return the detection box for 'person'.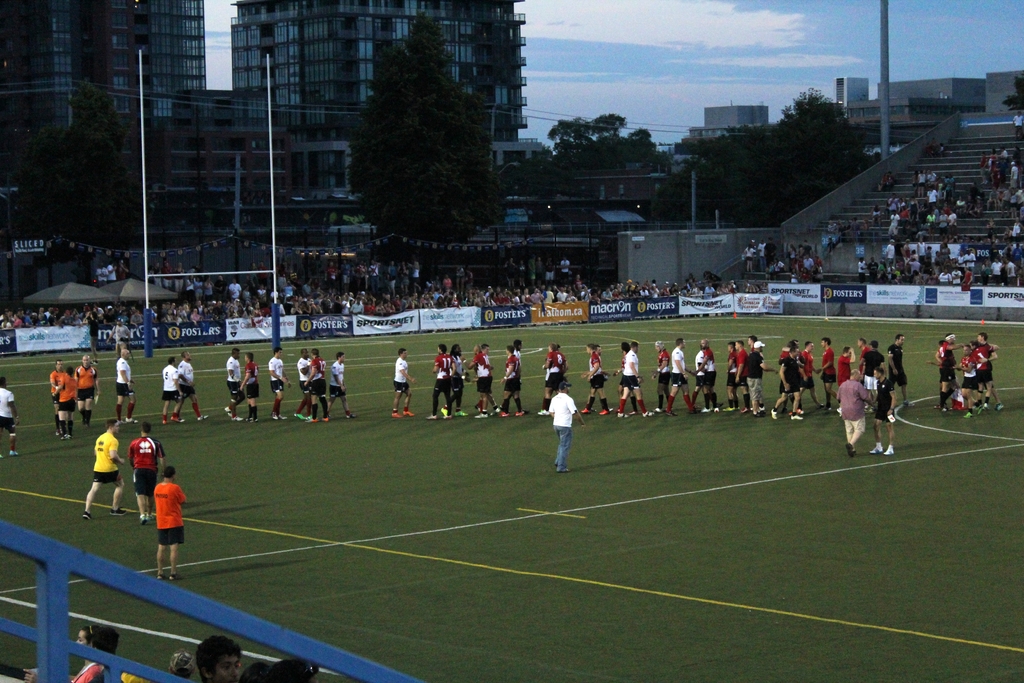
(left=236, top=348, right=263, bottom=416).
